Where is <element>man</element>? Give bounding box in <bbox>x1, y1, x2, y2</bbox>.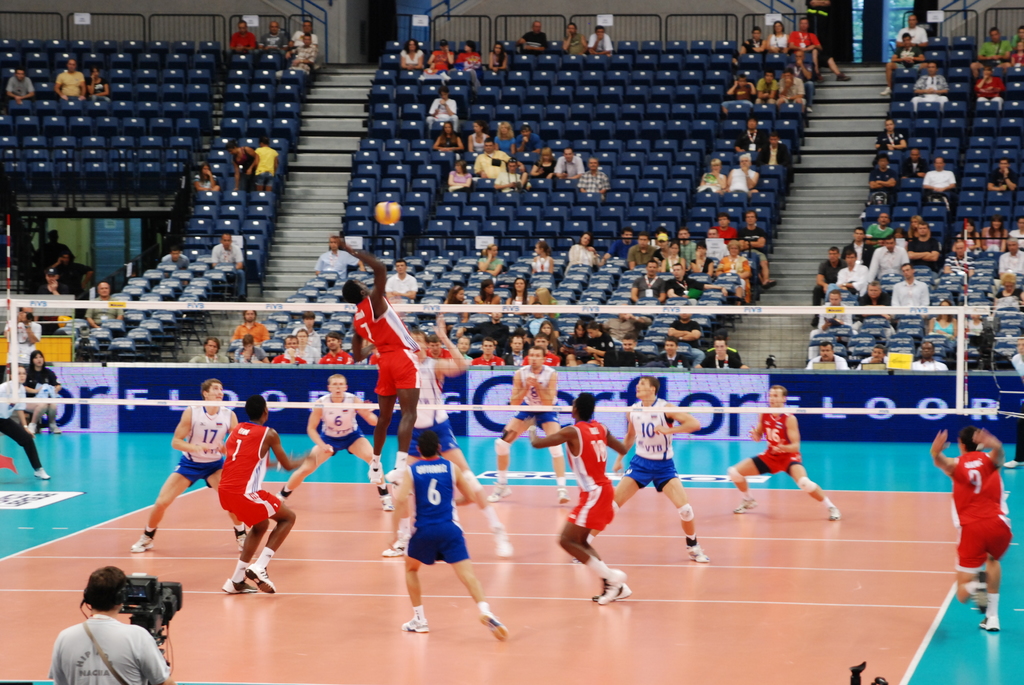
<bbox>916, 345, 950, 374</bbox>.
